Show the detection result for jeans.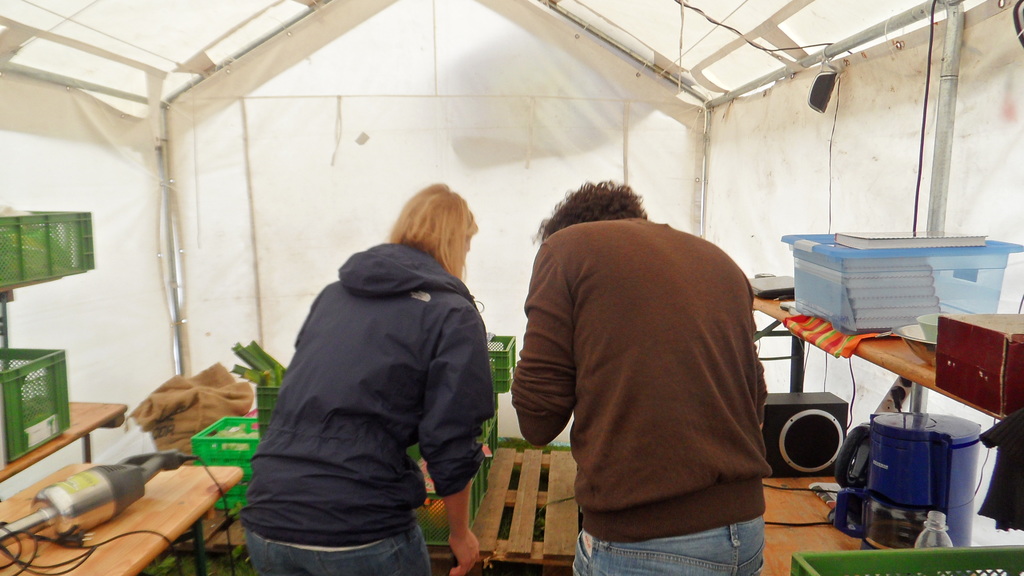
(x1=572, y1=486, x2=789, y2=575).
